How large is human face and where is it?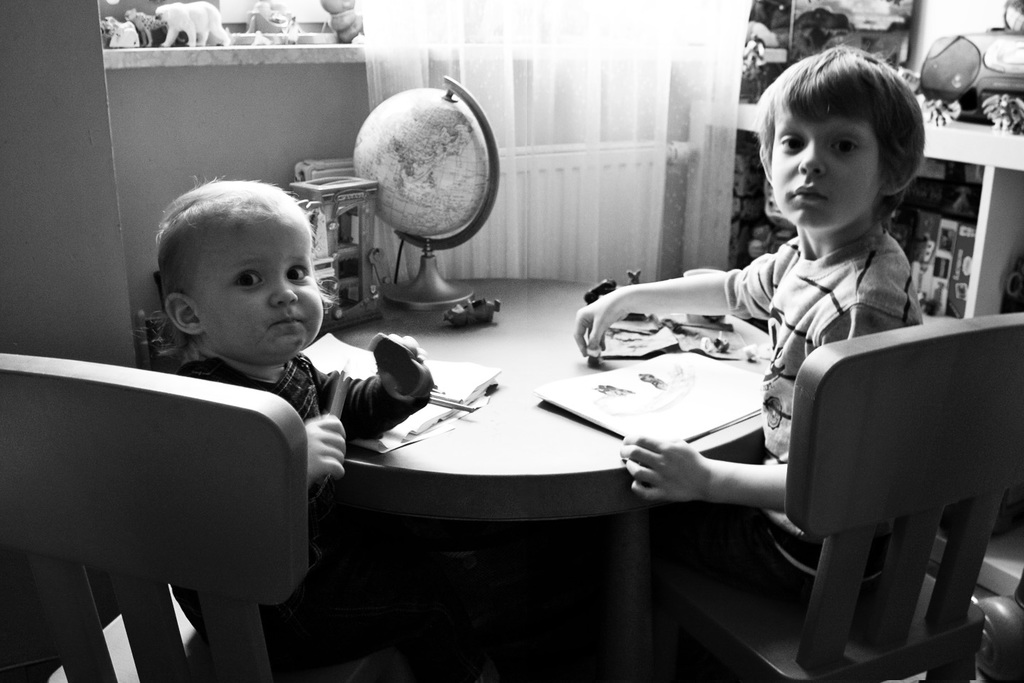
Bounding box: (x1=770, y1=101, x2=878, y2=227).
